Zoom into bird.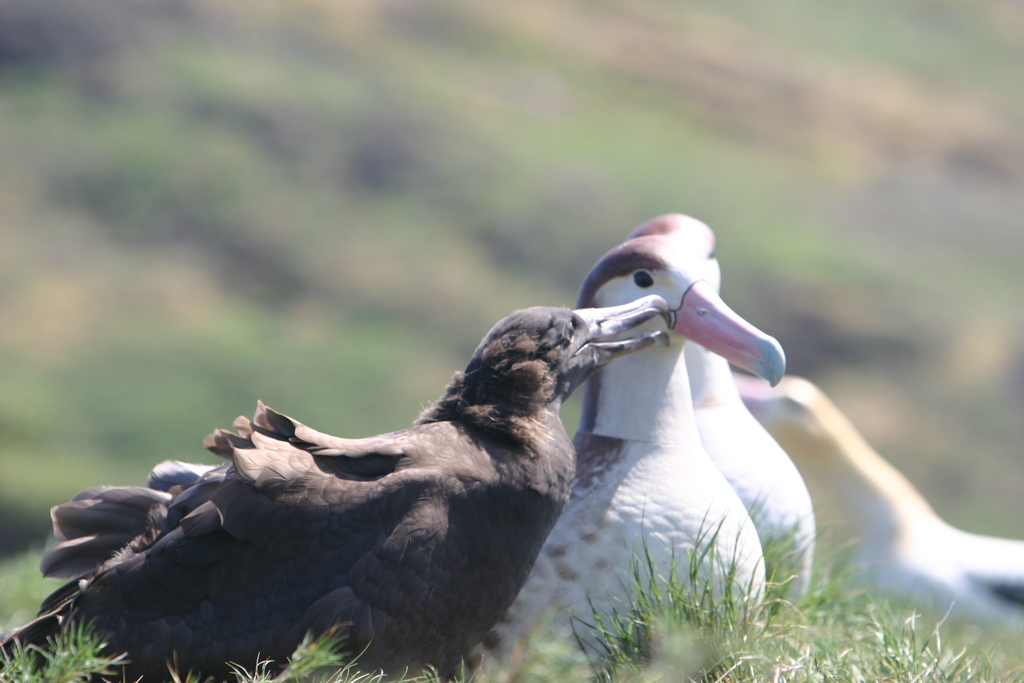
Zoom target: BBox(0, 304, 673, 682).
